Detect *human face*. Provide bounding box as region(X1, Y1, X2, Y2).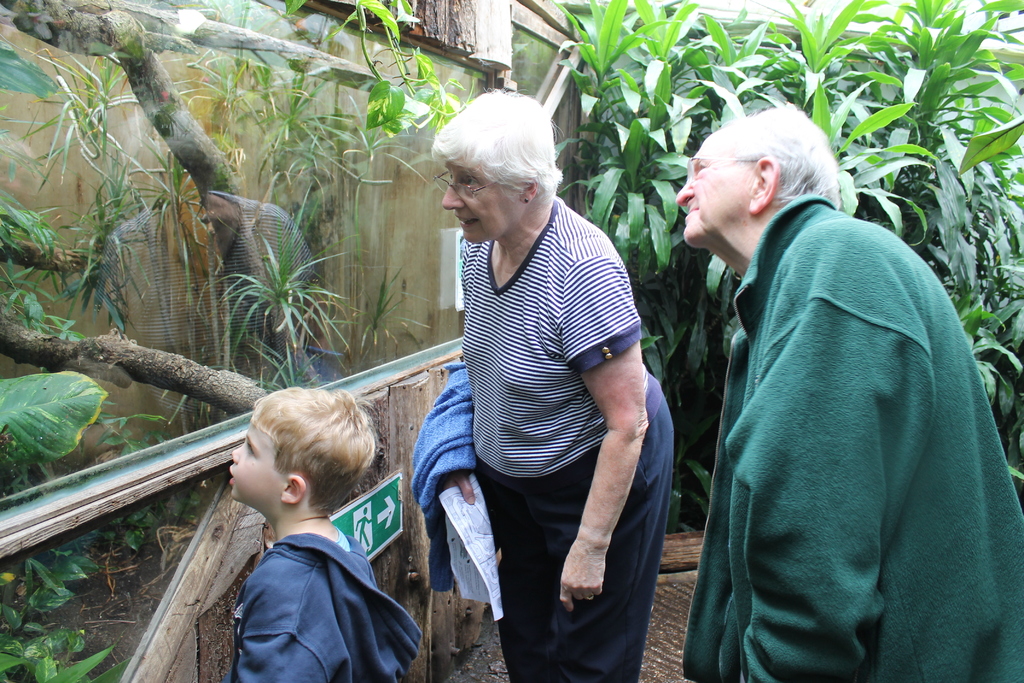
region(228, 418, 289, 500).
